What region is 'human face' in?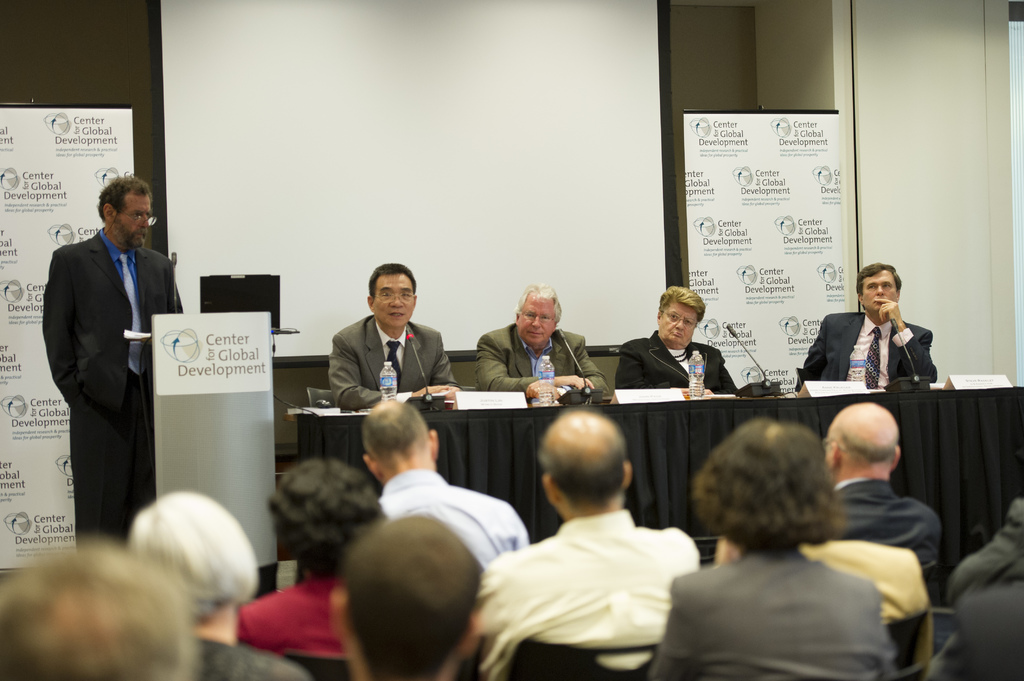
Rect(374, 271, 411, 329).
